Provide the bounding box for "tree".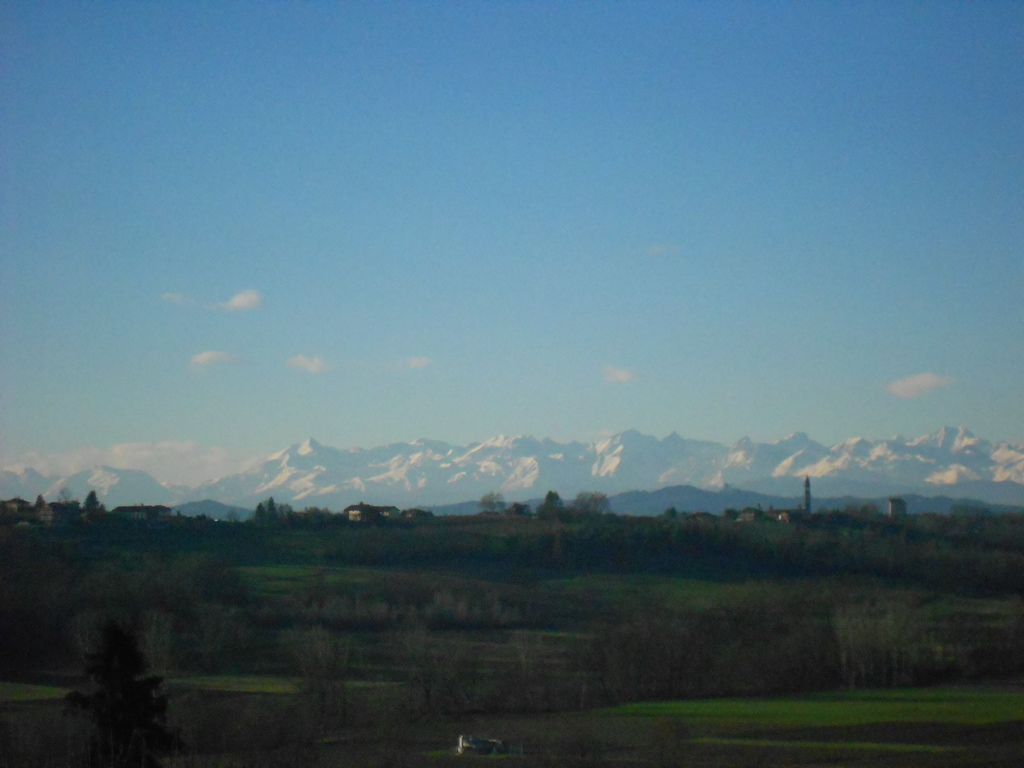
bbox=(273, 498, 305, 551).
